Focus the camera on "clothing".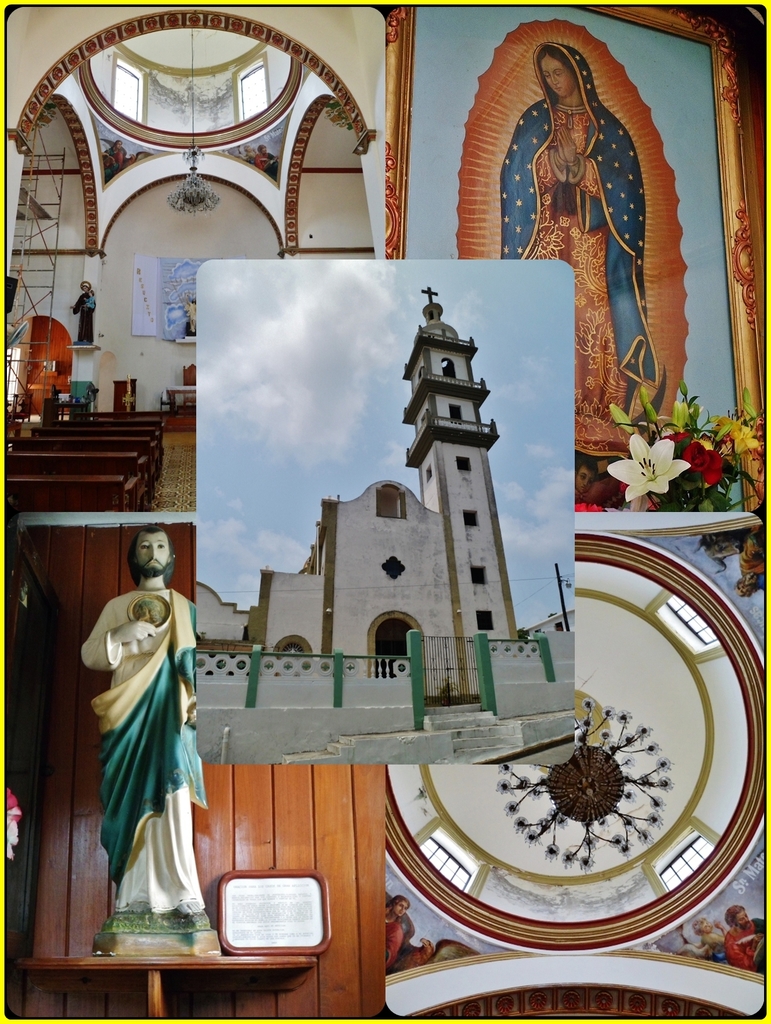
Focus region: 383,903,417,973.
